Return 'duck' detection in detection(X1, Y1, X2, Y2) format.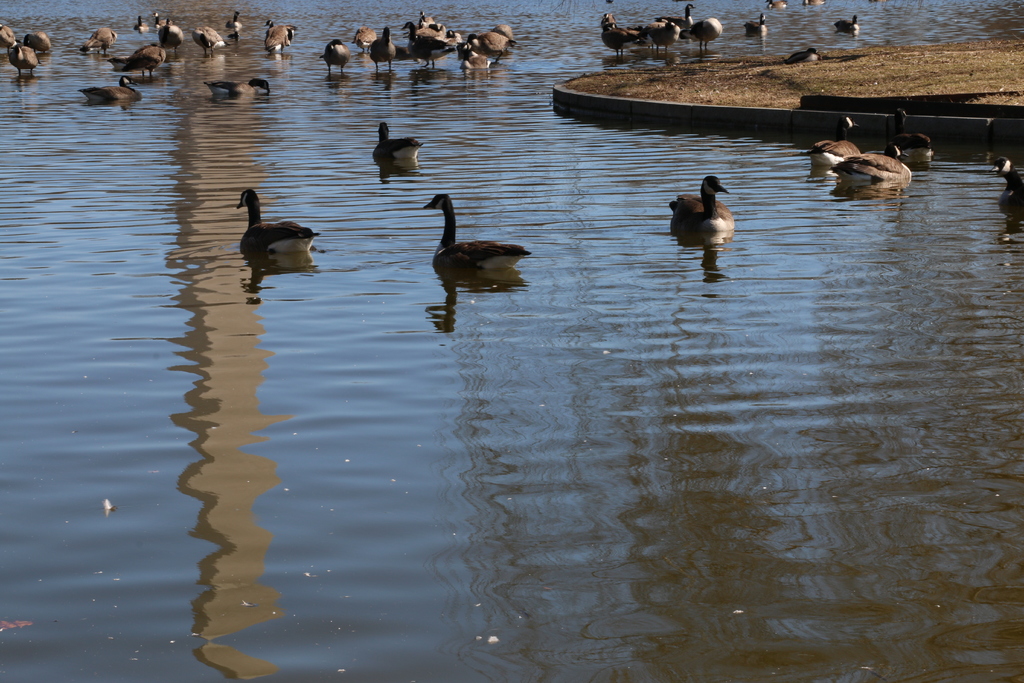
detection(205, 78, 255, 101).
